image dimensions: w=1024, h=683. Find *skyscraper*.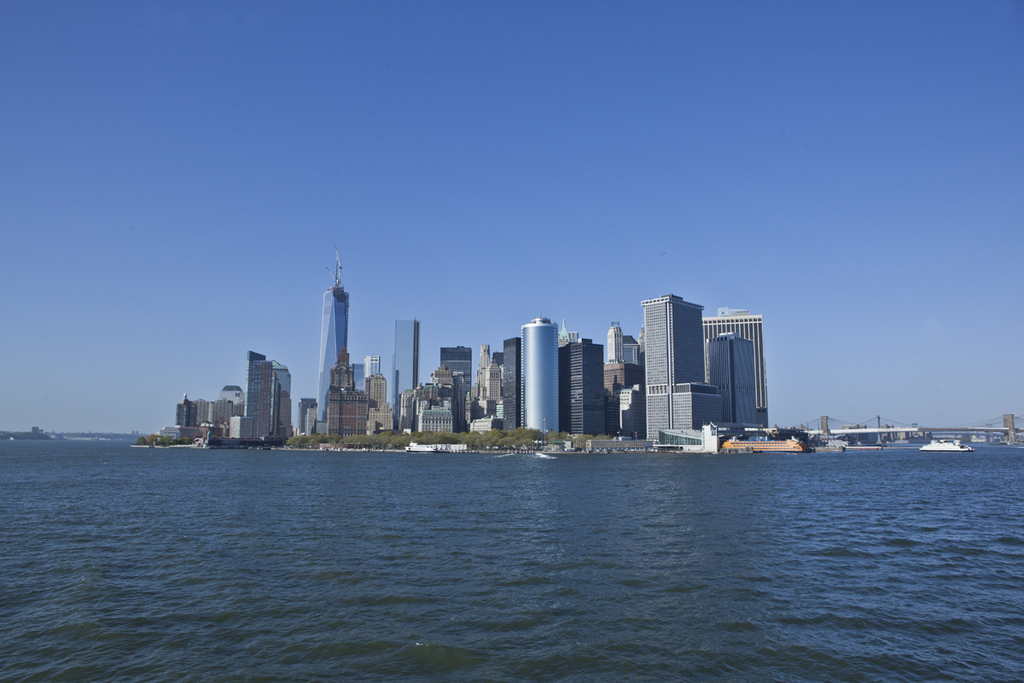
x1=504, y1=339, x2=517, y2=435.
